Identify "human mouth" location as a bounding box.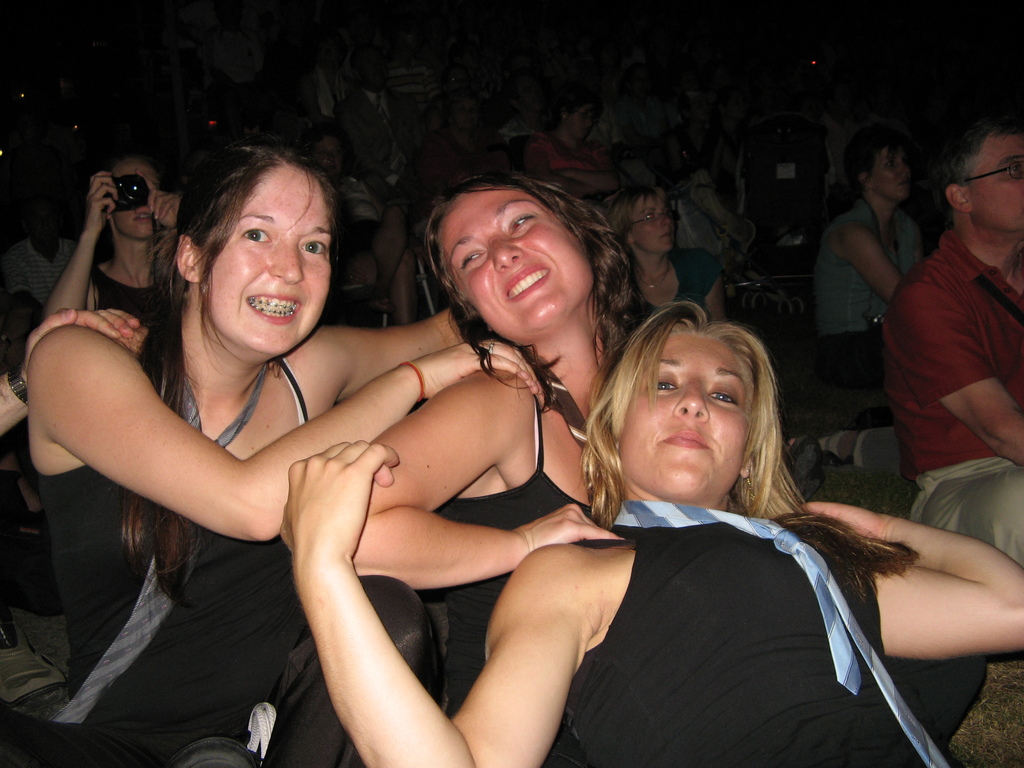
(134, 214, 155, 227).
